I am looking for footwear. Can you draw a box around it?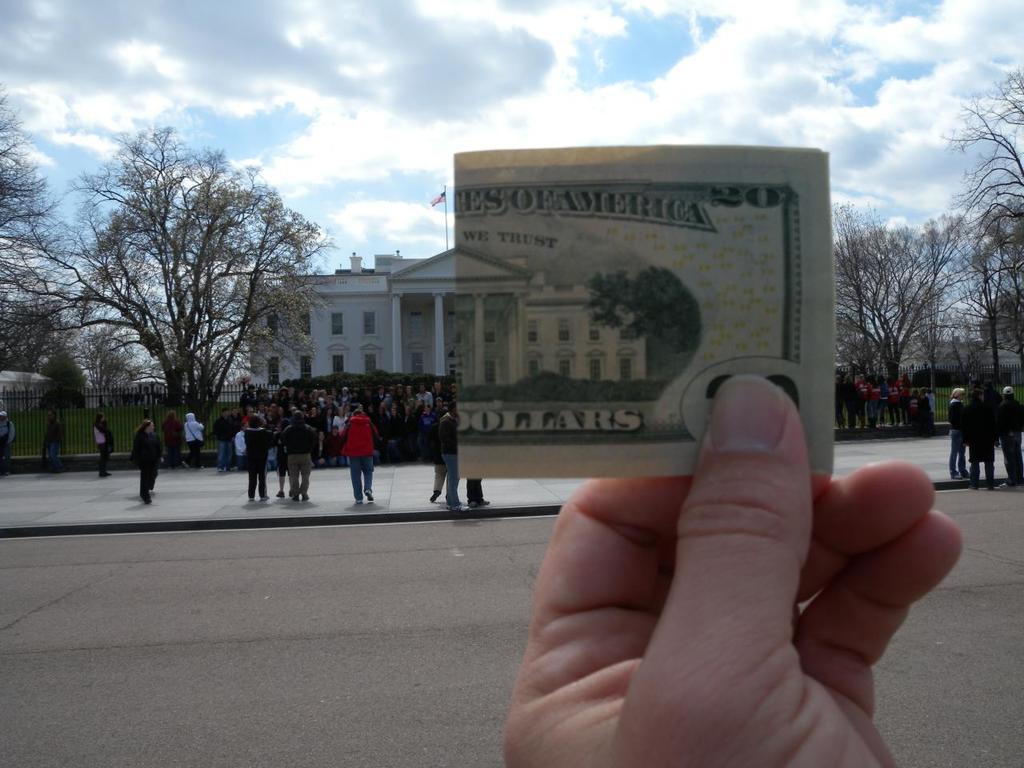
Sure, the bounding box is (481,499,486,505).
